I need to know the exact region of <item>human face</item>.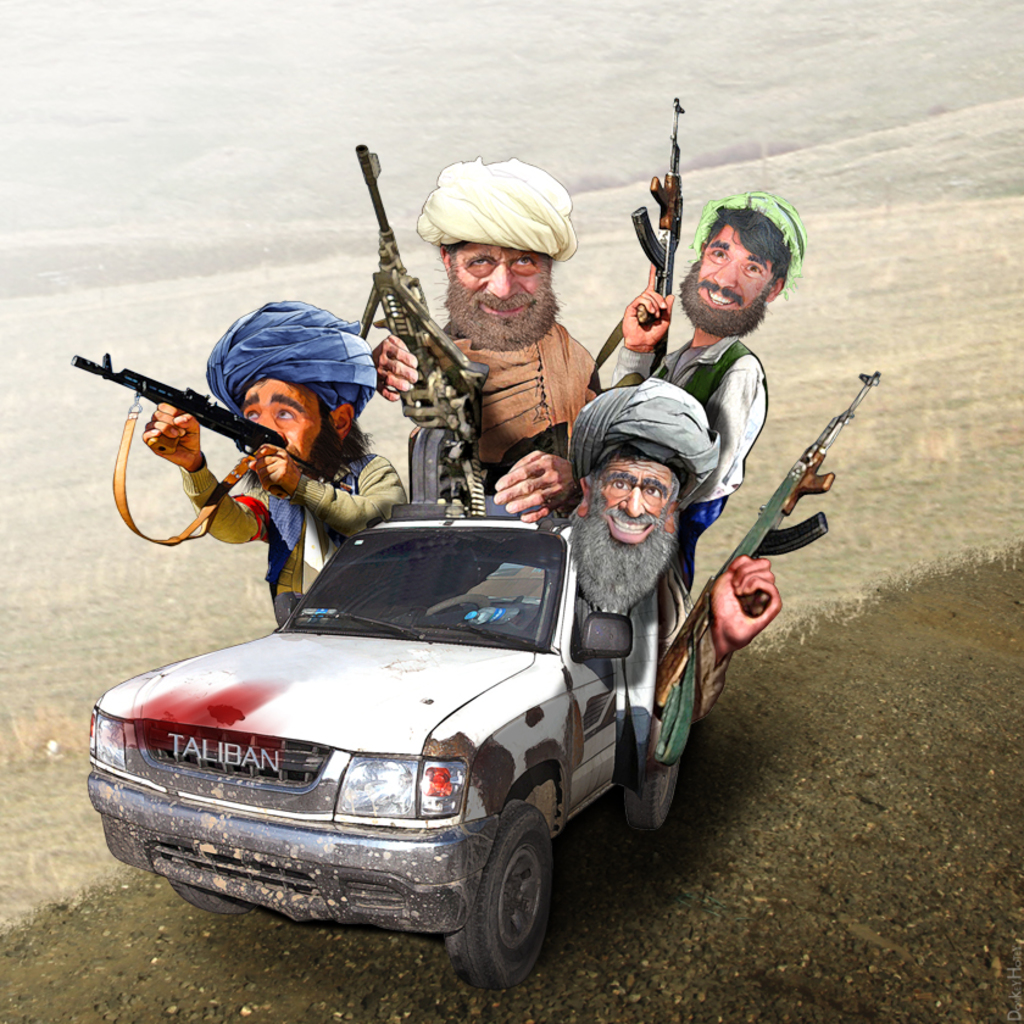
Region: detection(578, 457, 672, 605).
